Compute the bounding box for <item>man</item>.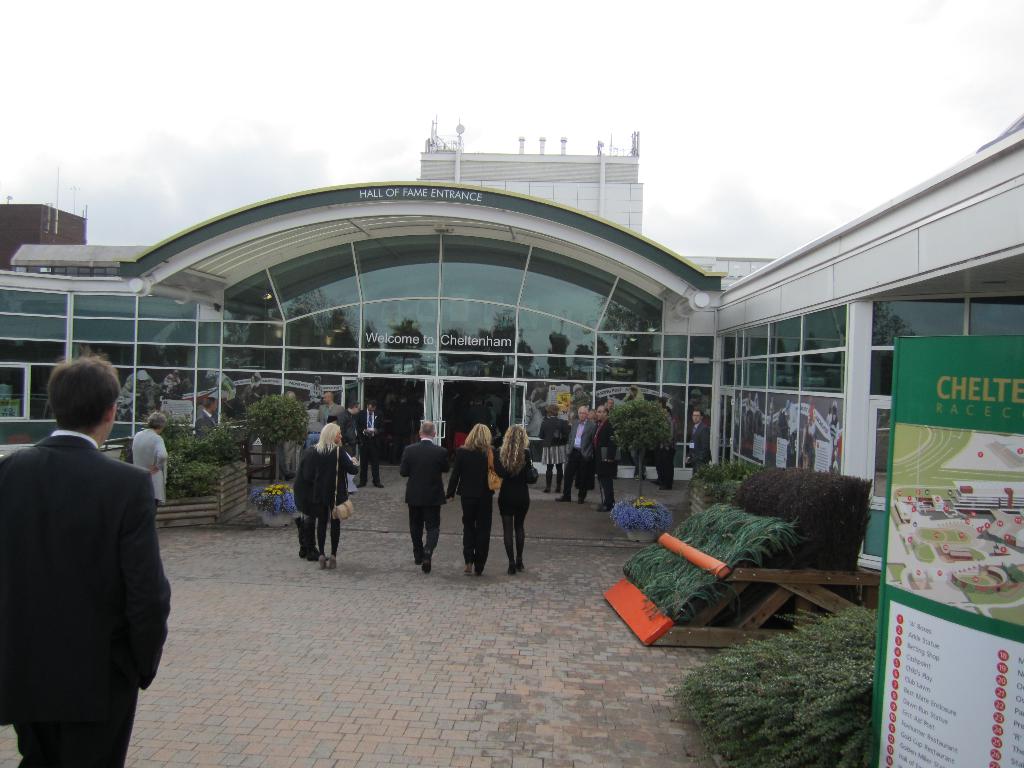
[x1=204, y1=369, x2=238, y2=400].
